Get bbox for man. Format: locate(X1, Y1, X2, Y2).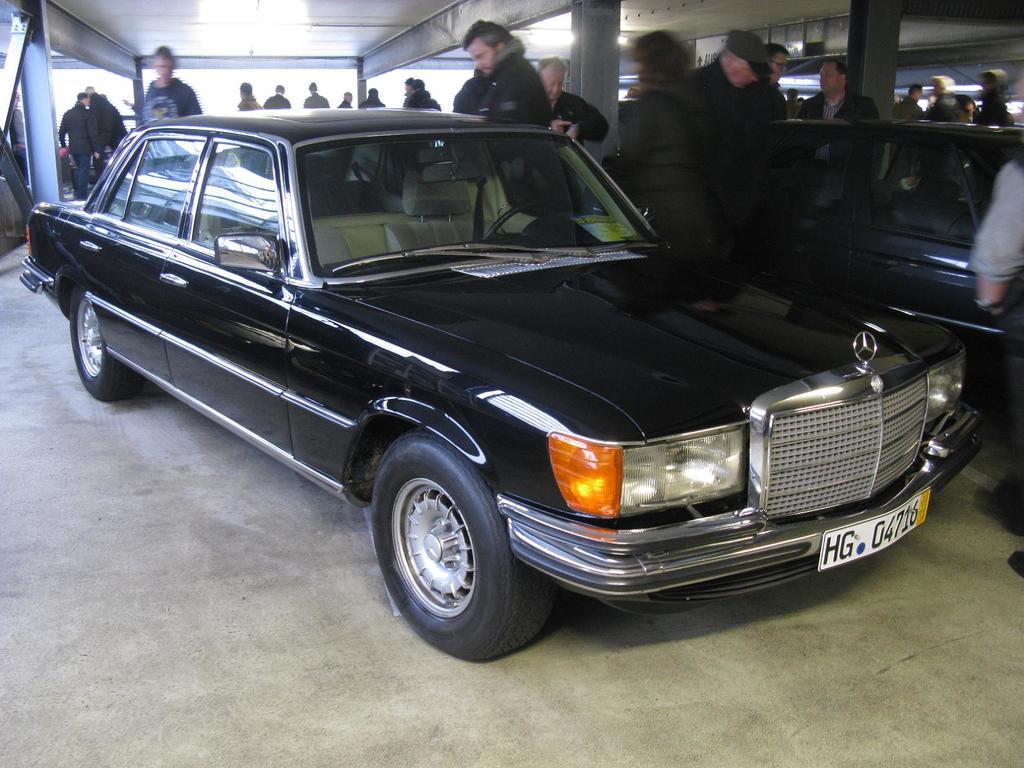
locate(361, 87, 386, 111).
